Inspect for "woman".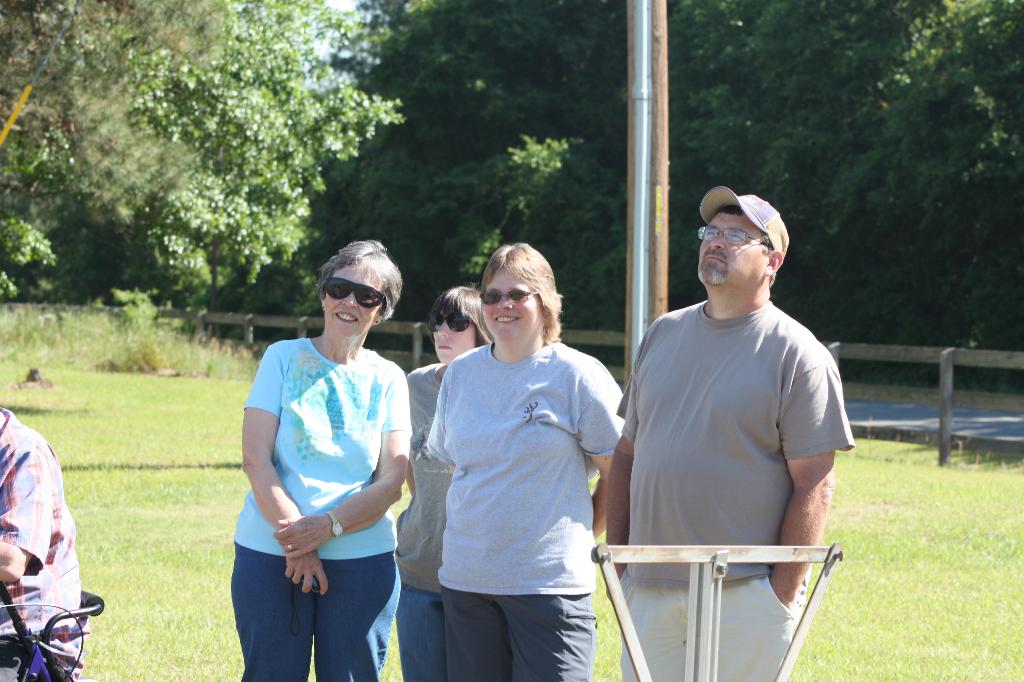
Inspection: (361,286,543,681).
